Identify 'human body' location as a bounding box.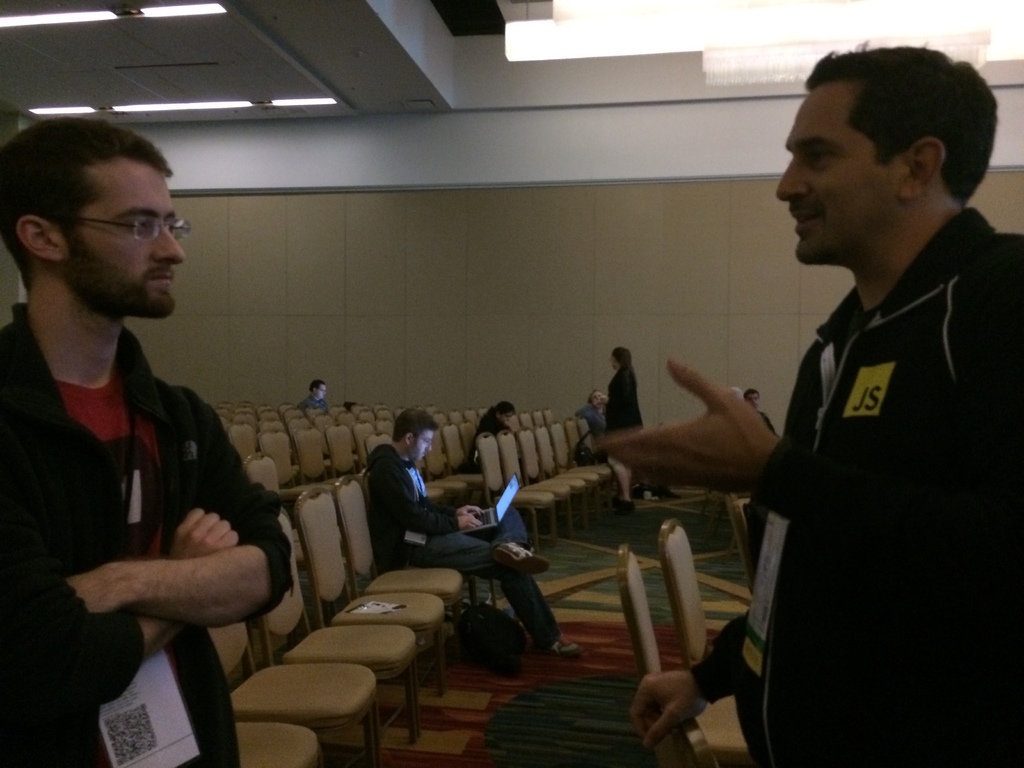
box=[364, 405, 580, 655].
